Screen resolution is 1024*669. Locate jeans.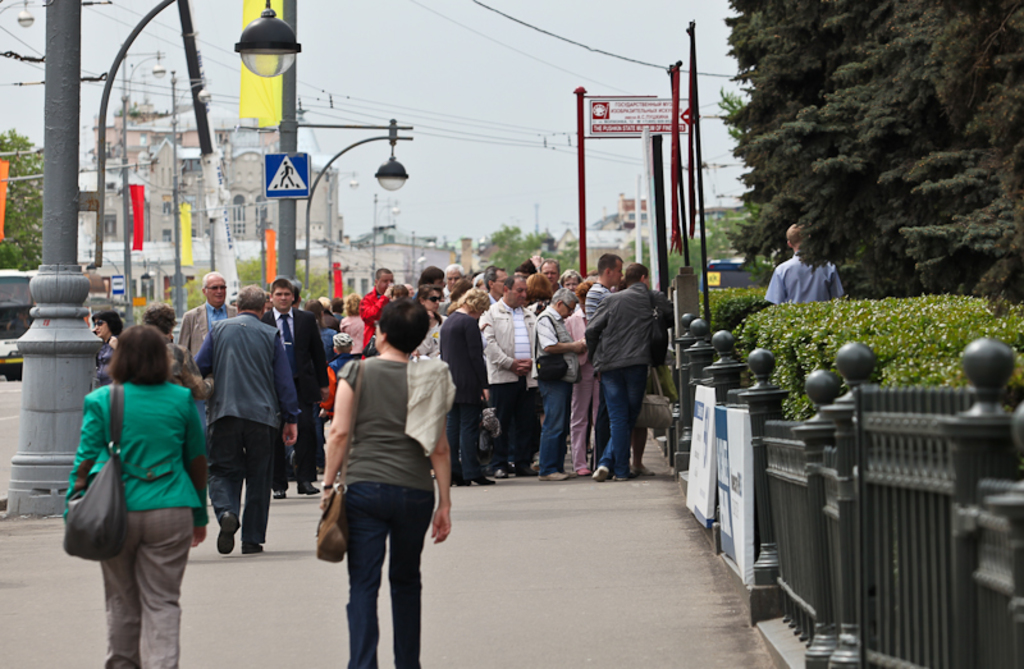
{"left": 593, "top": 358, "right": 648, "bottom": 476}.
